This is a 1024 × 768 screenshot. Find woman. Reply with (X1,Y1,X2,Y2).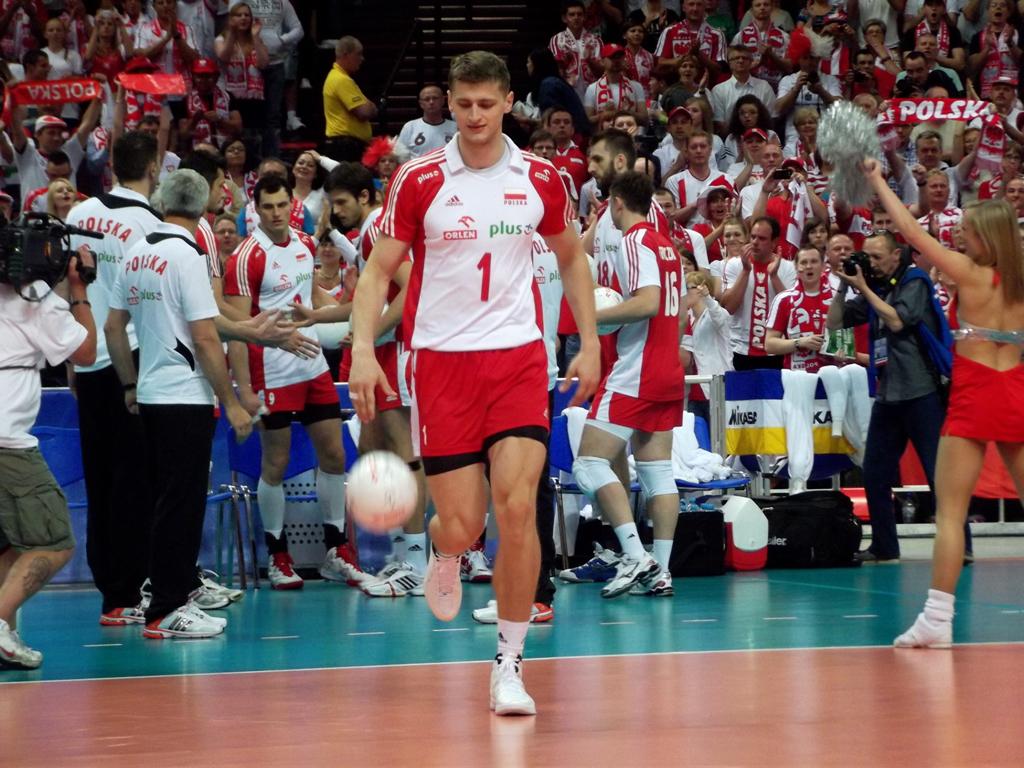
(673,57,713,113).
